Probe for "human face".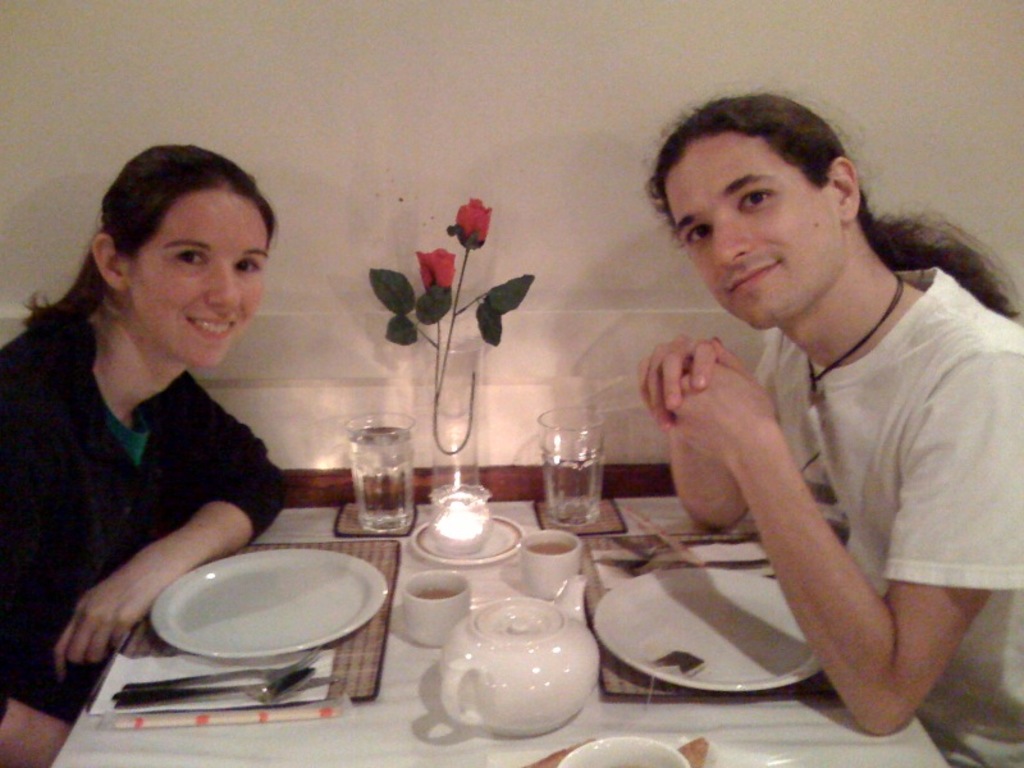
Probe result: x1=663 y1=137 x2=841 y2=330.
